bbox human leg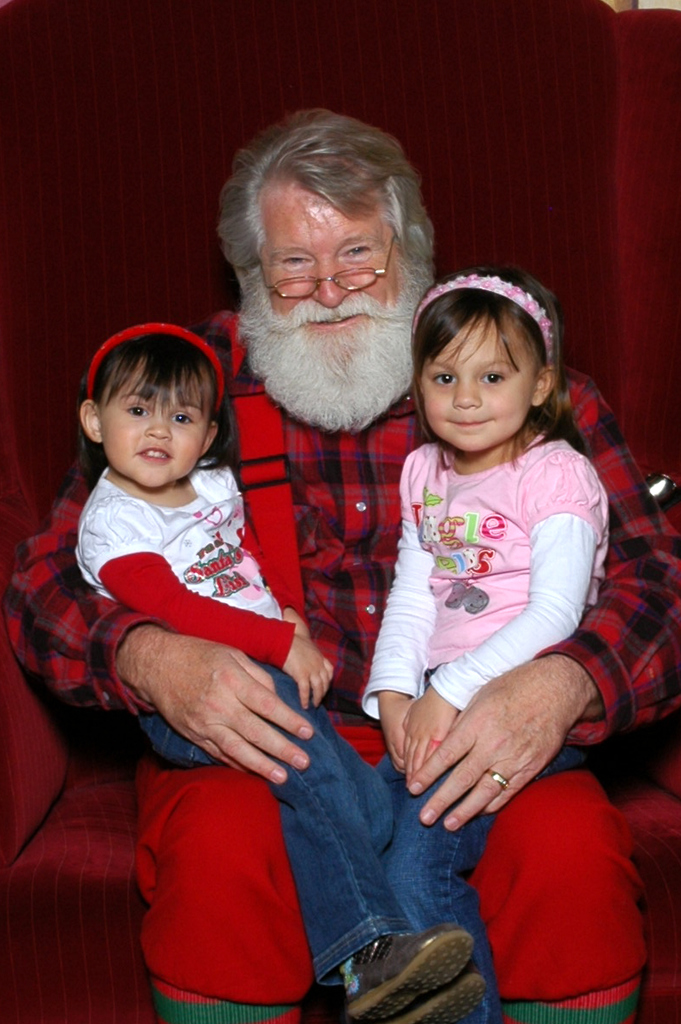
crop(129, 774, 308, 1023)
